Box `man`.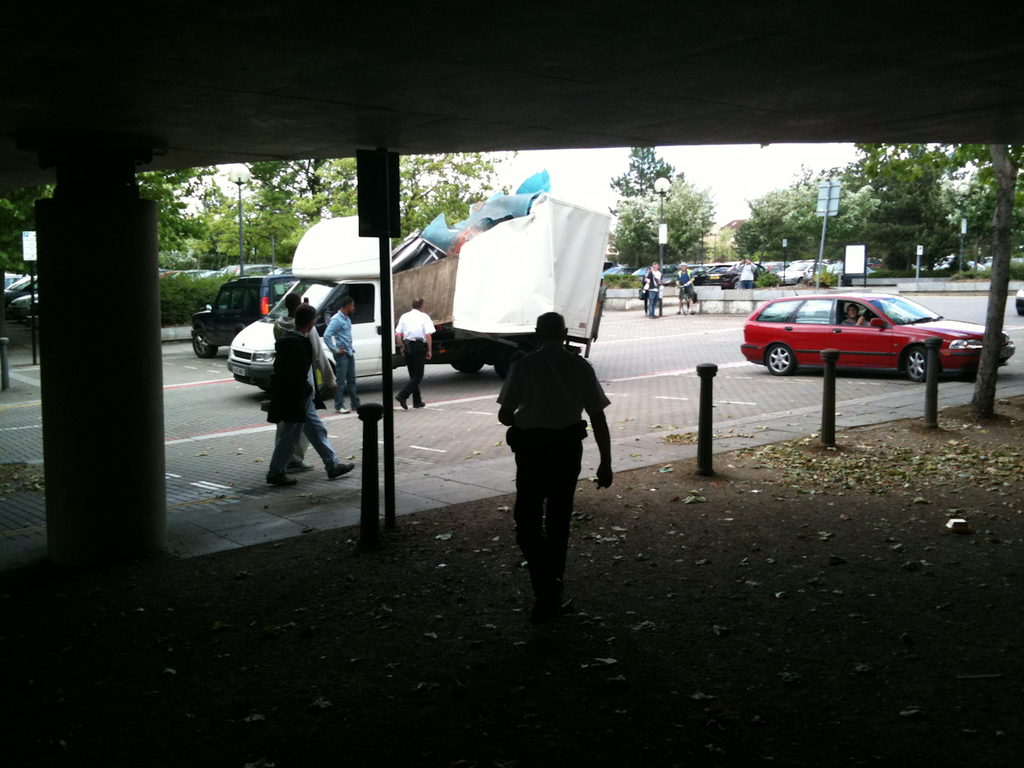
(x1=266, y1=306, x2=353, y2=488).
